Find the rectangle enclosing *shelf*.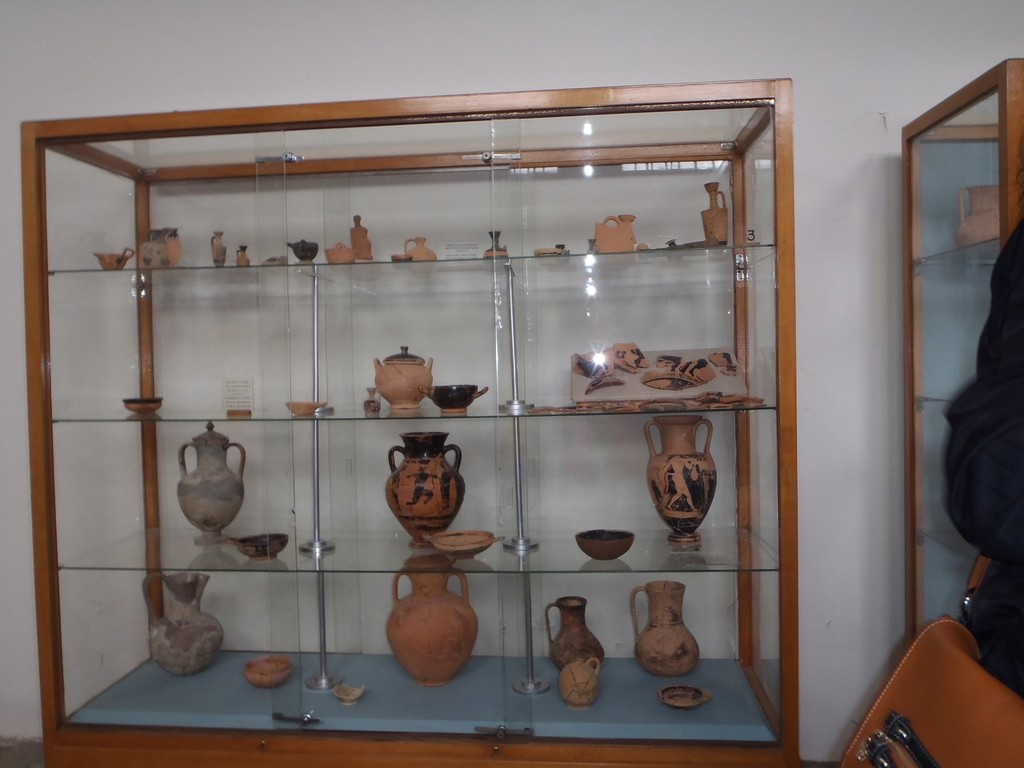
bbox(43, 276, 788, 433).
